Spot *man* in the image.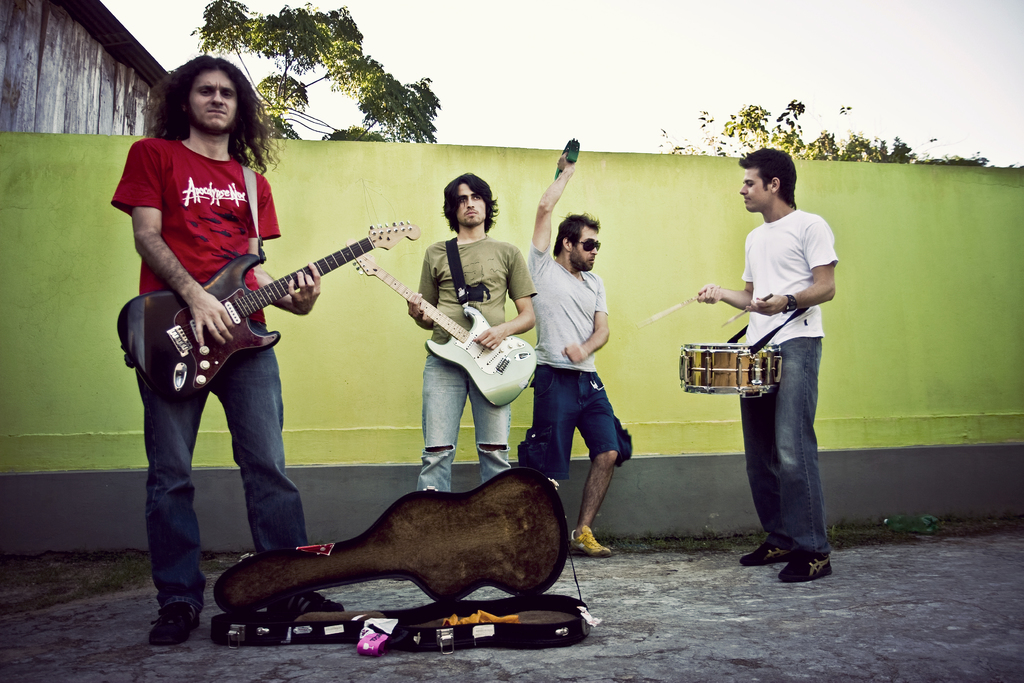
*man* found at locate(694, 144, 849, 574).
